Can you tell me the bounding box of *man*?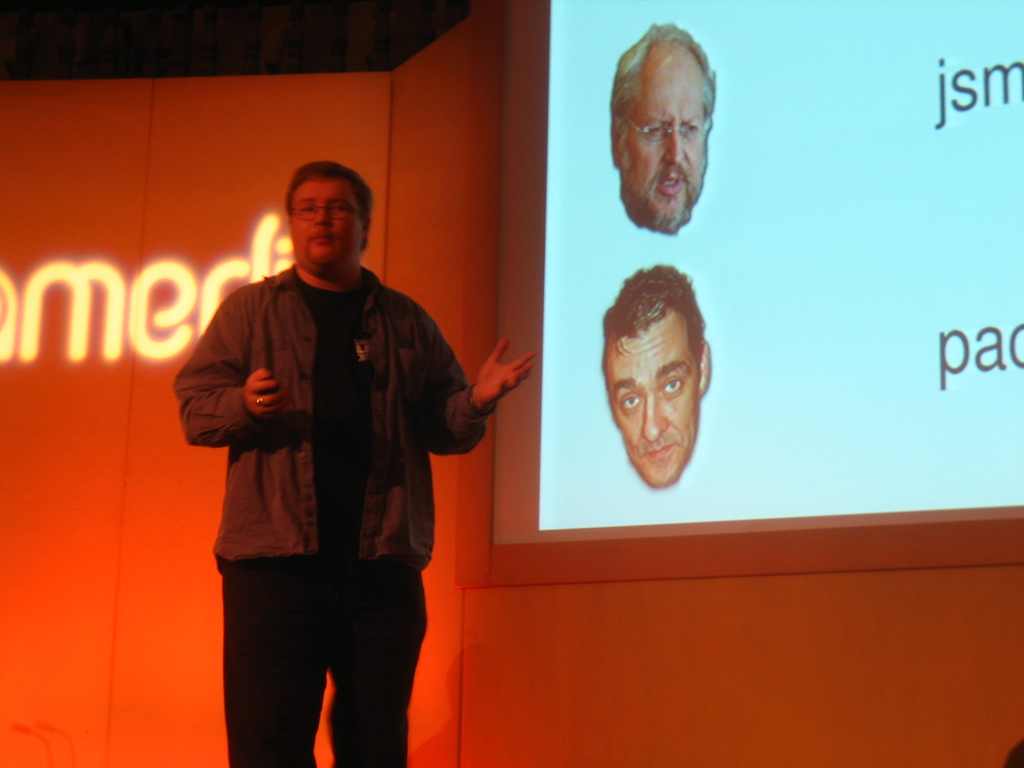
detection(169, 160, 538, 767).
